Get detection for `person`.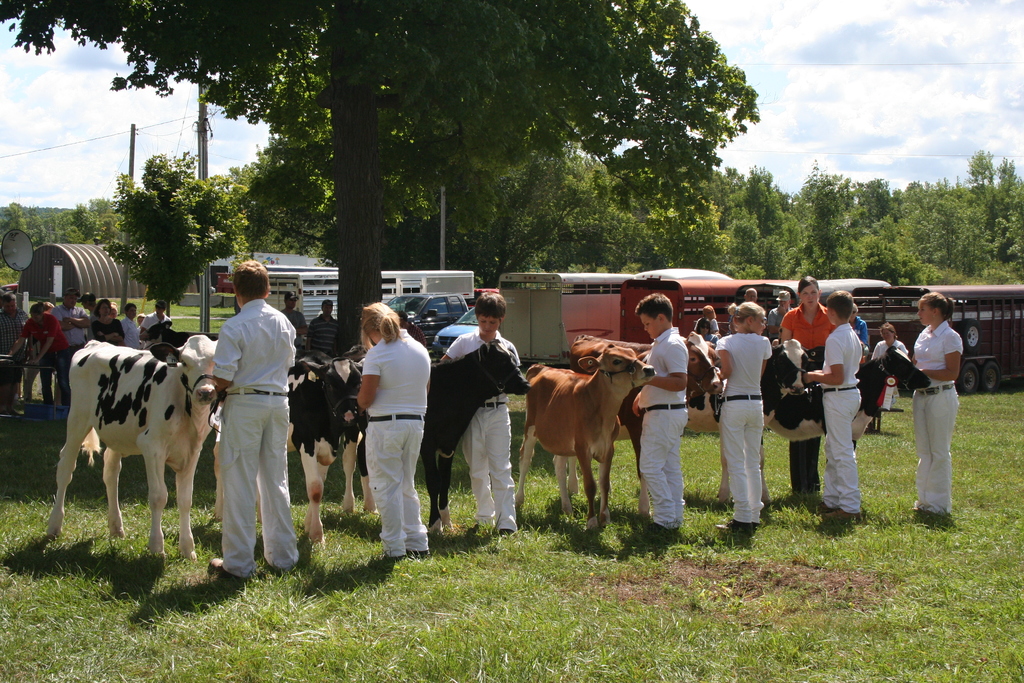
Detection: box=[309, 302, 343, 354].
